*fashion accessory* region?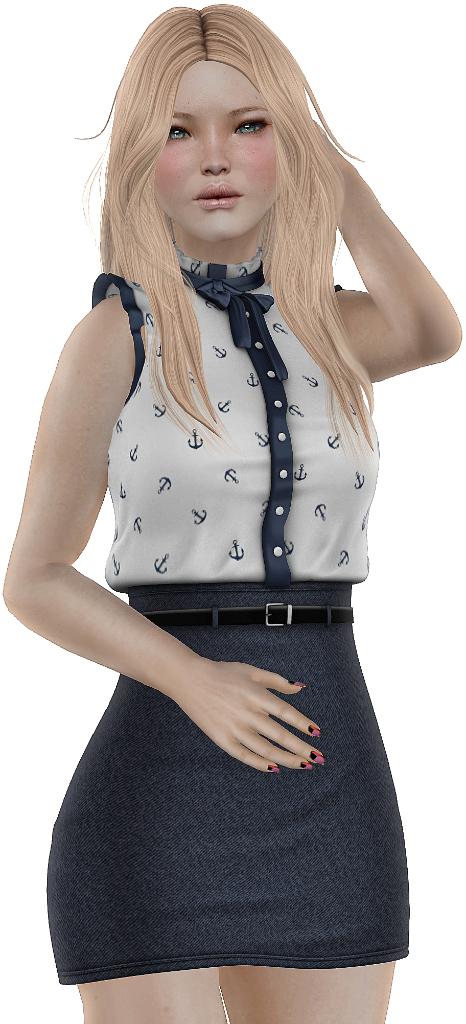
bbox(186, 261, 285, 380)
